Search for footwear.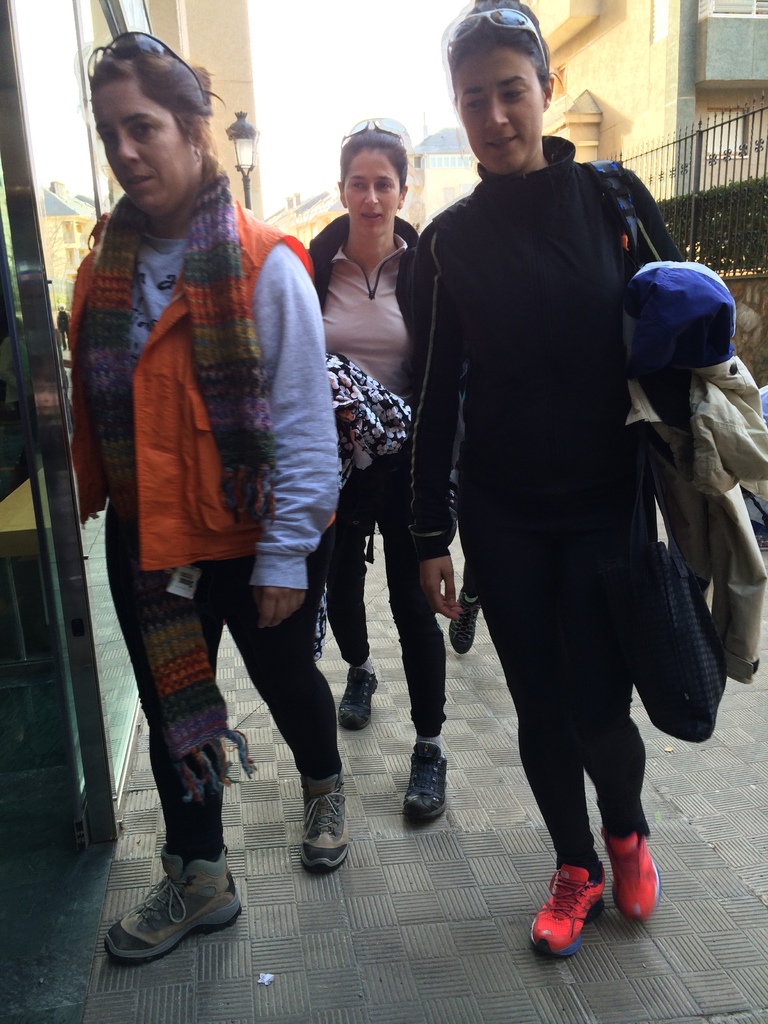
Found at bbox=[292, 764, 355, 883].
